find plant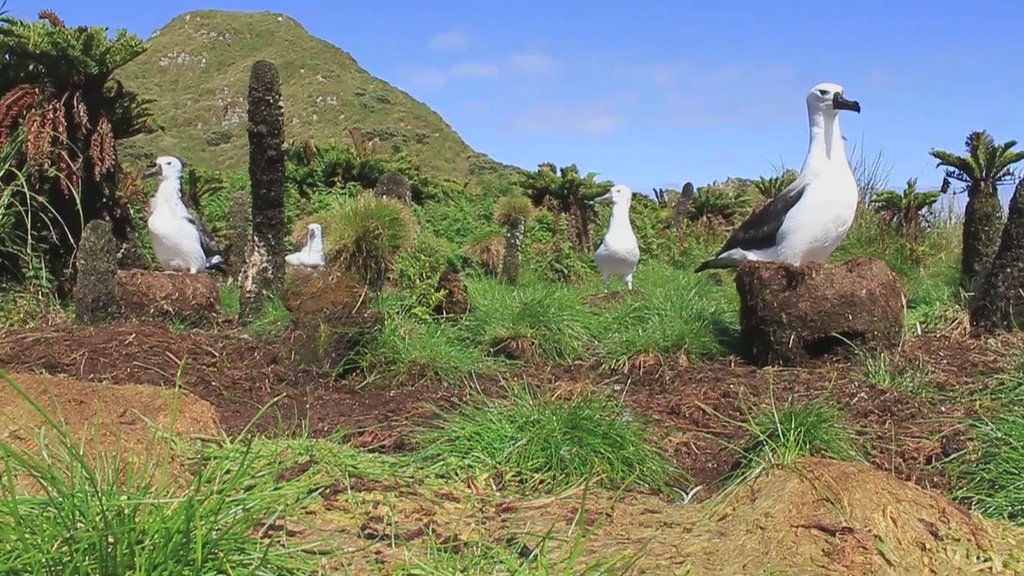
250 283 294 334
